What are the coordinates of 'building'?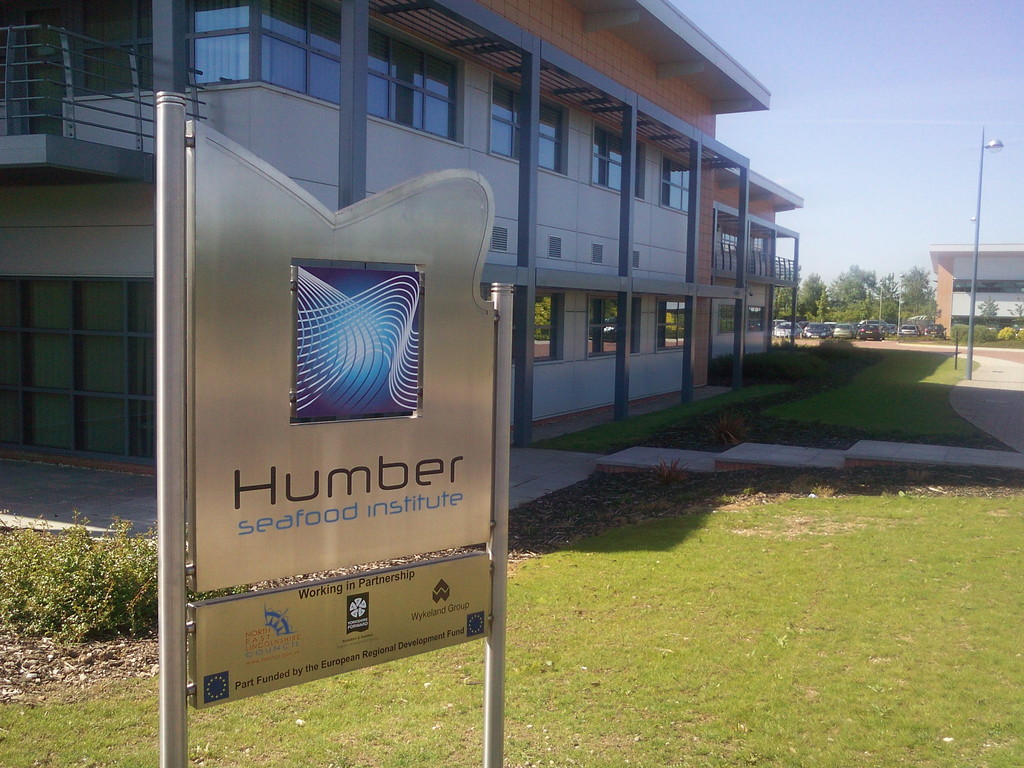
bbox=(928, 244, 1023, 338).
